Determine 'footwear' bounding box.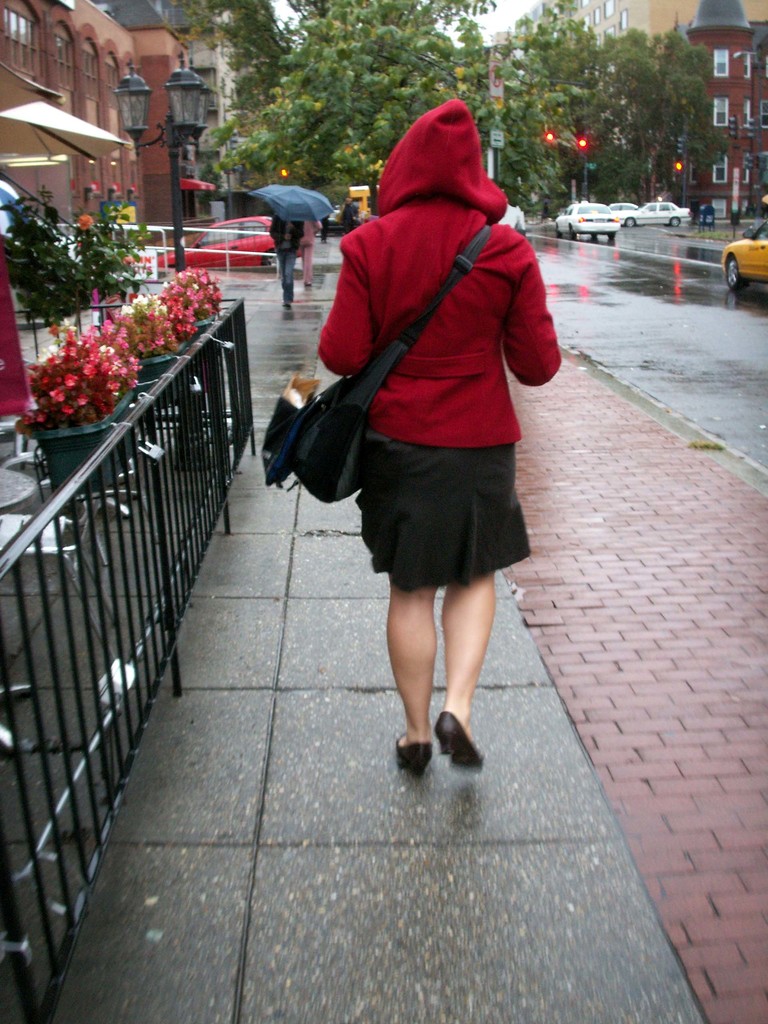
Determined: [393, 730, 431, 778].
